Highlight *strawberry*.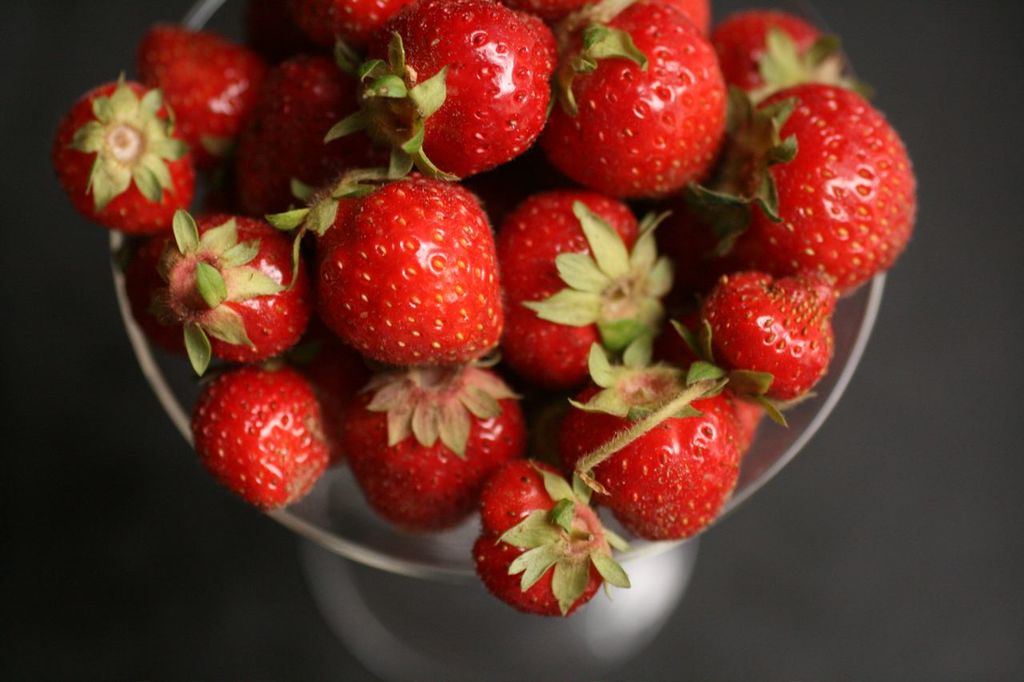
Highlighted region: [left=62, top=74, right=211, bottom=247].
